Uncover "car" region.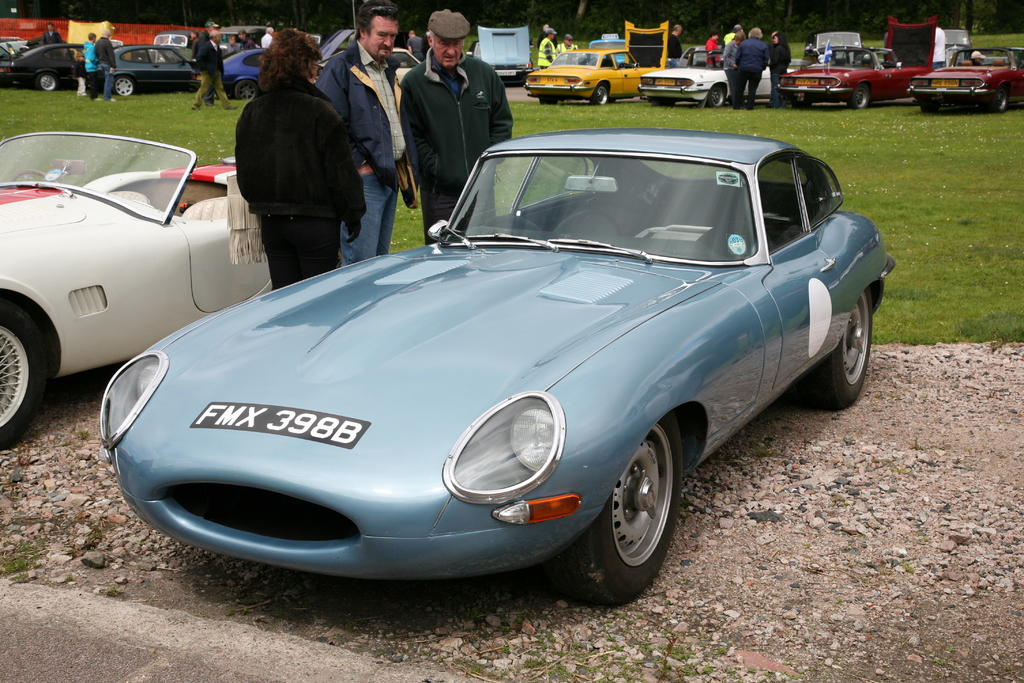
Uncovered: Rect(644, 37, 778, 105).
